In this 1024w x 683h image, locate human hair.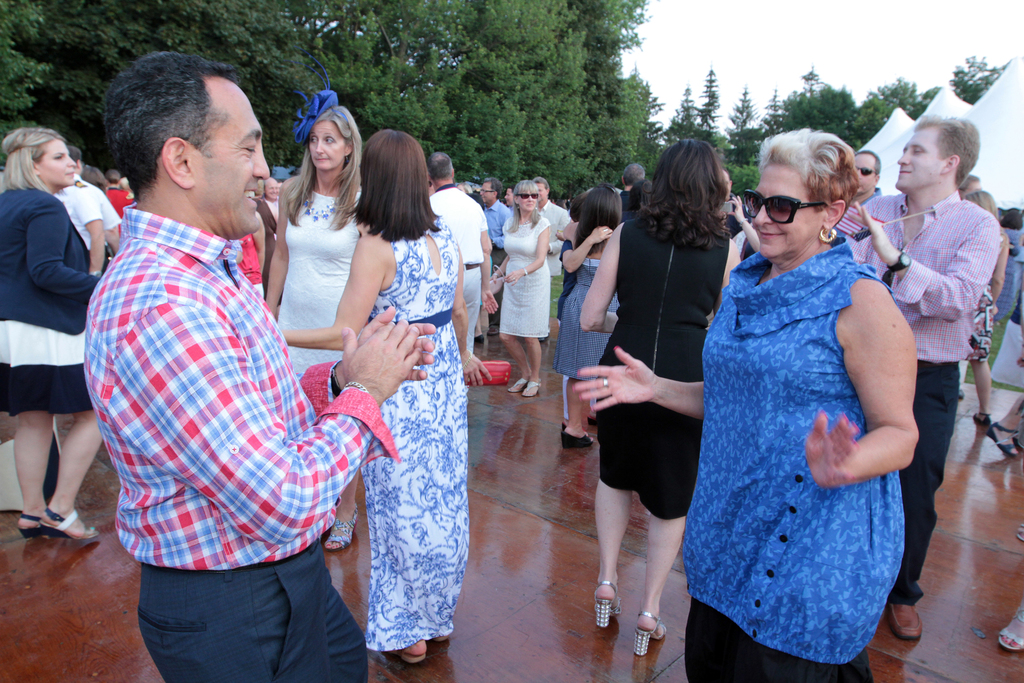
Bounding box: {"x1": 858, "y1": 149, "x2": 880, "y2": 174}.
